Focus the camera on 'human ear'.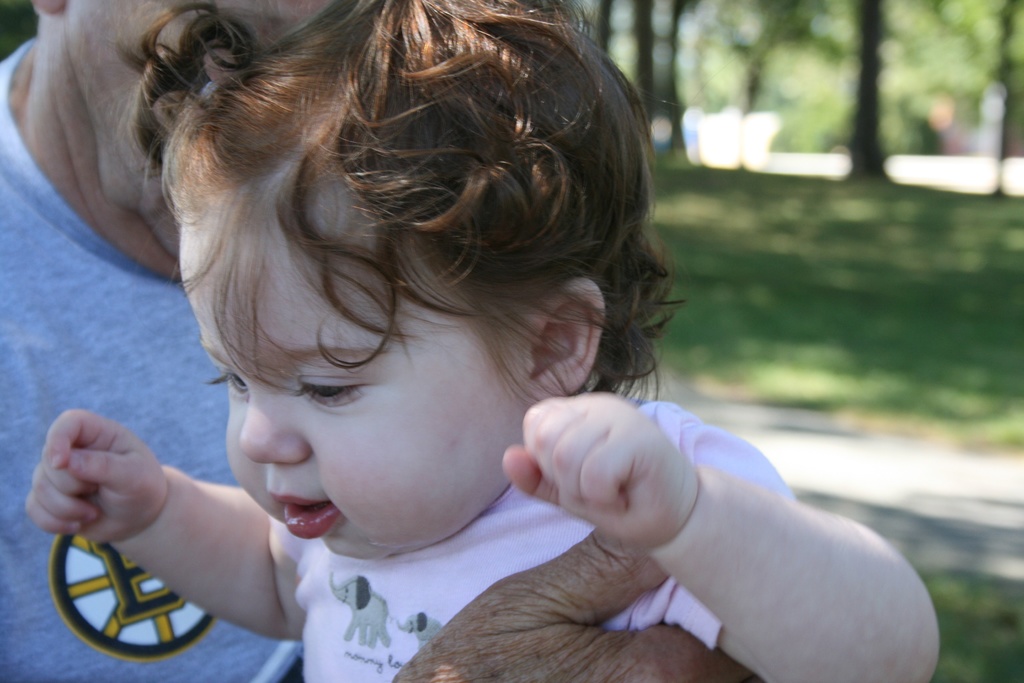
Focus region: <bbox>525, 276, 607, 402</bbox>.
